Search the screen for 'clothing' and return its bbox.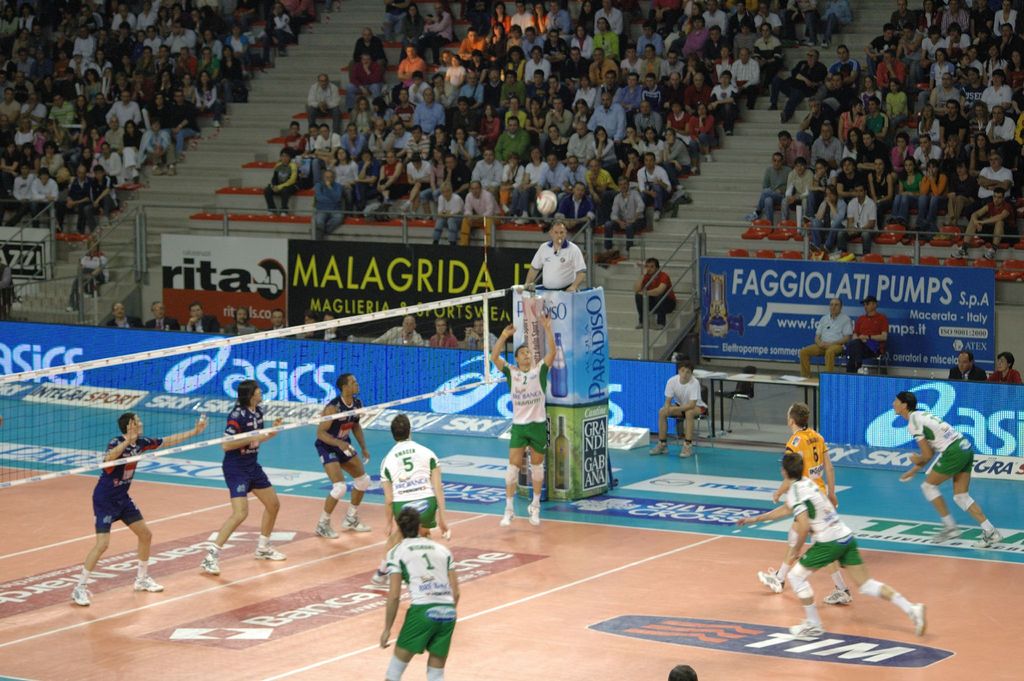
Found: BBox(982, 360, 1023, 385).
